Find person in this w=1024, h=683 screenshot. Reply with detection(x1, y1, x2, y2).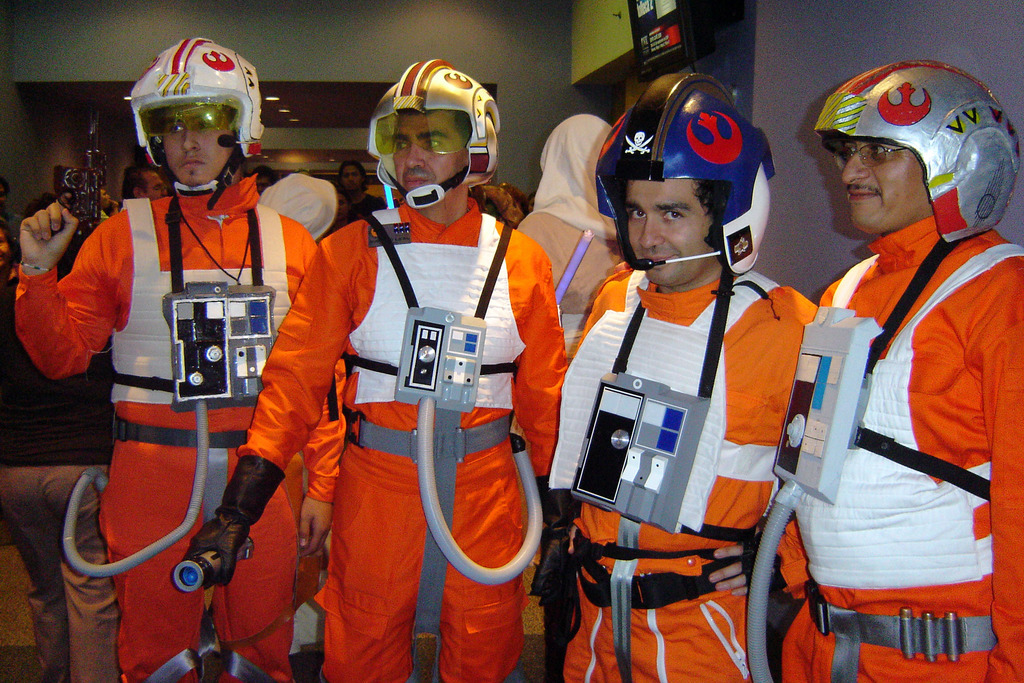
detection(335, 160, 389, 222).
